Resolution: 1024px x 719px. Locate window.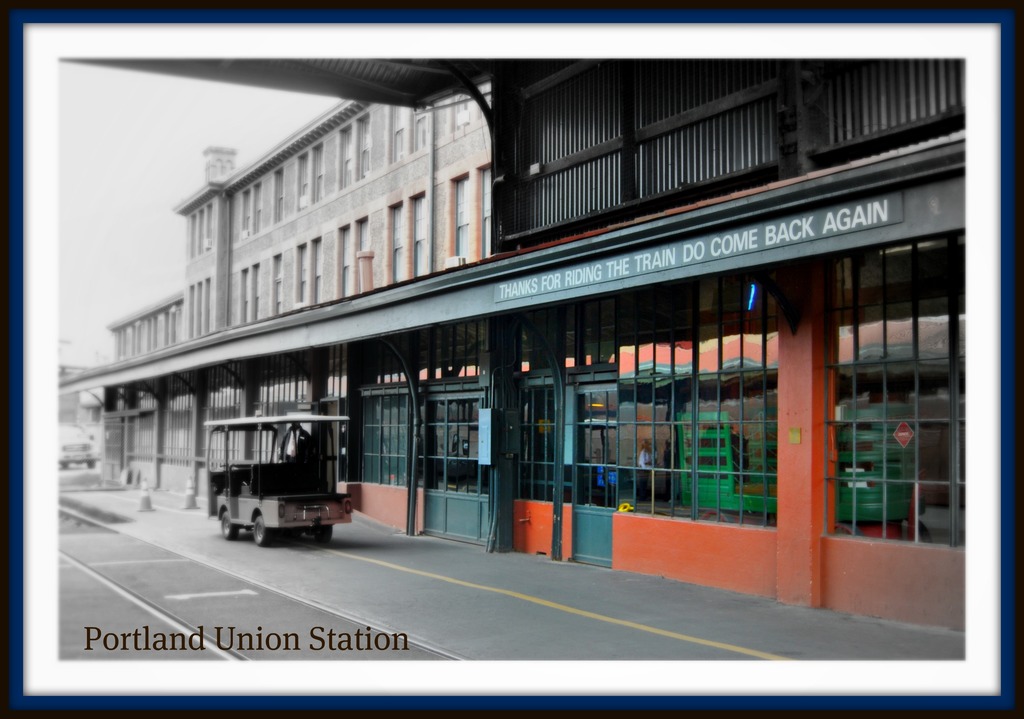
296/244/305/306.
